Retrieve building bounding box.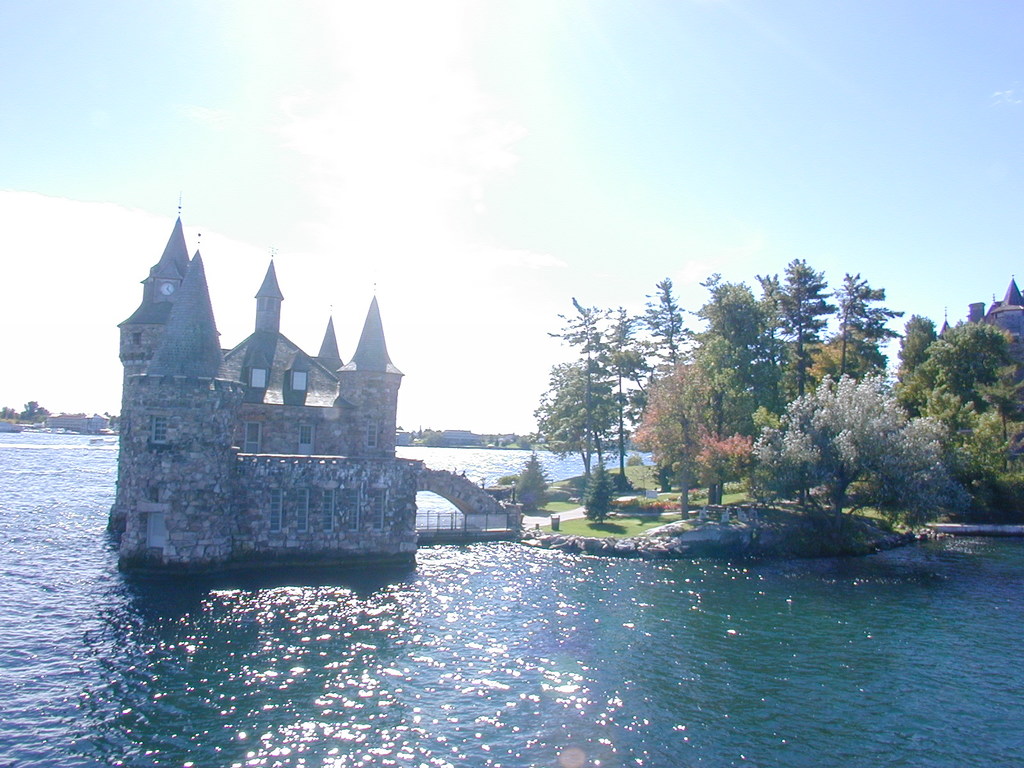
Bounding box: left=103, top=196, right=426, bottom=572.
